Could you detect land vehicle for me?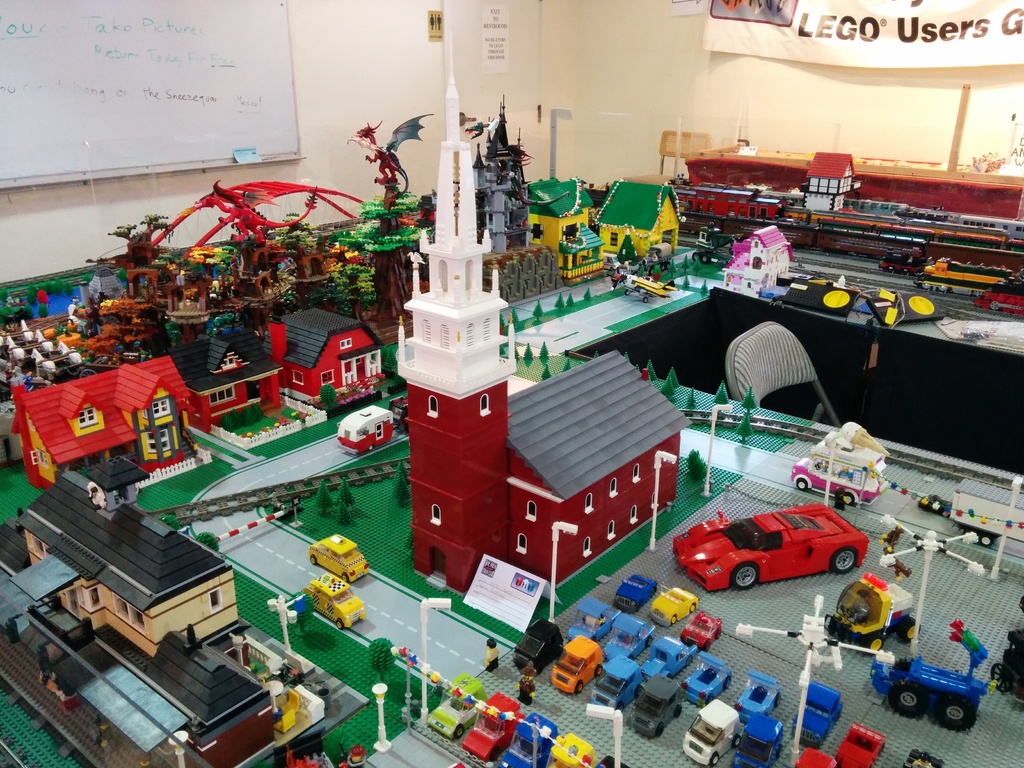
Detection result: box(893, 209, 950, 221).
